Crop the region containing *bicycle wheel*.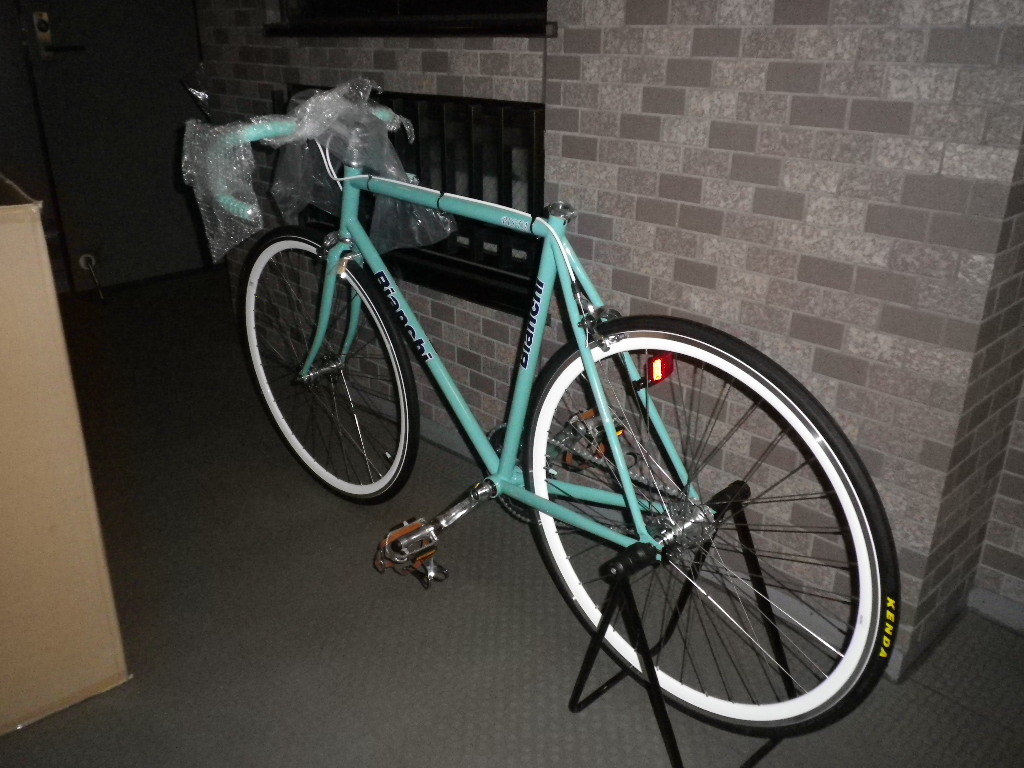
Crop region: crop(230, 220, 422, 500).
